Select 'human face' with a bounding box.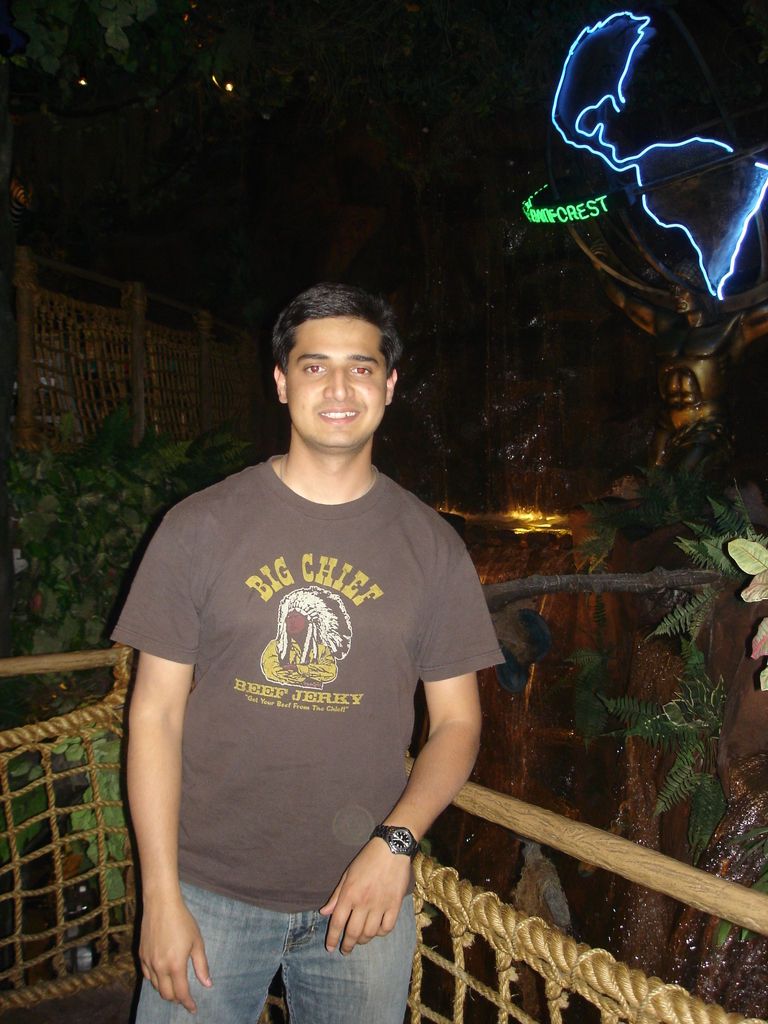
bbox=(287, 314, 388, 449).
